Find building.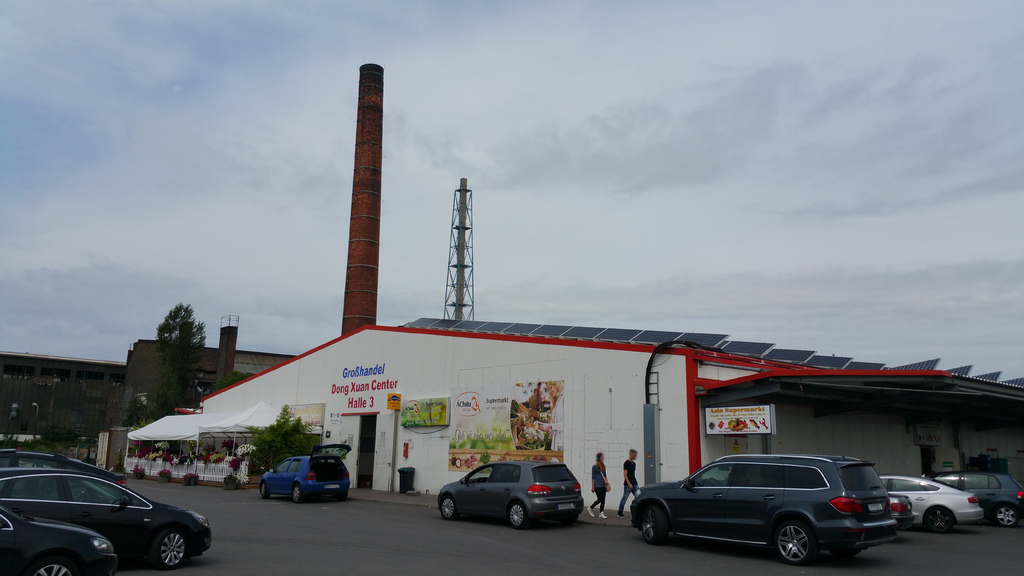
l=122, t=316, r=296, b=419.
